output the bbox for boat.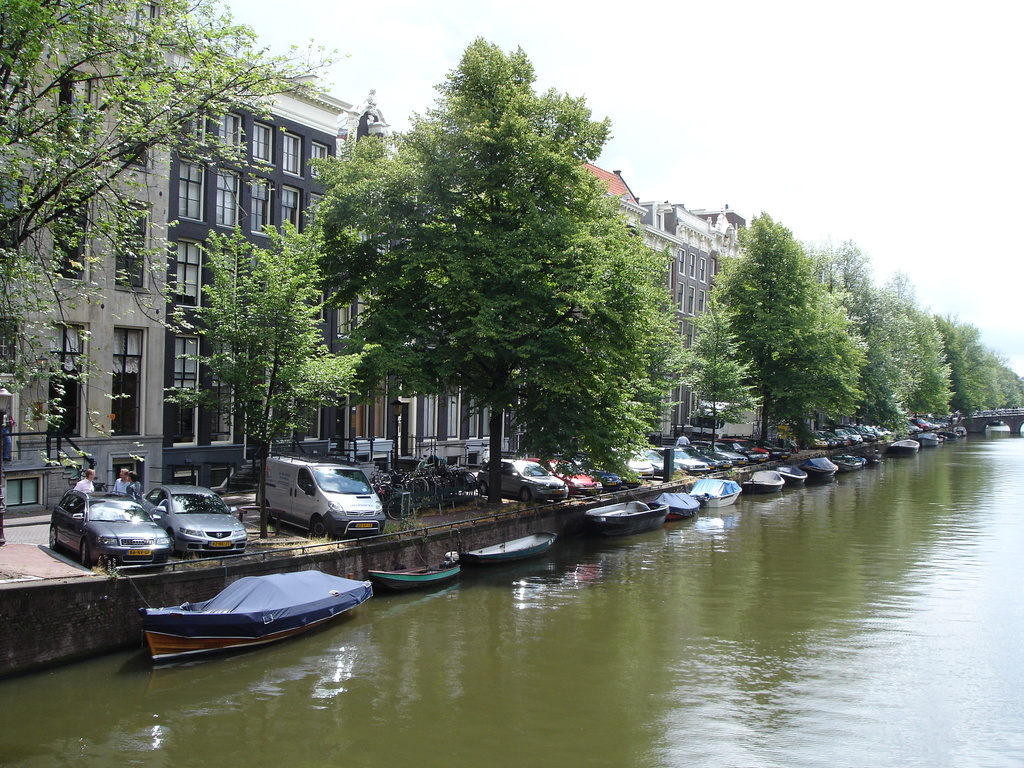
468 524 560 564.
